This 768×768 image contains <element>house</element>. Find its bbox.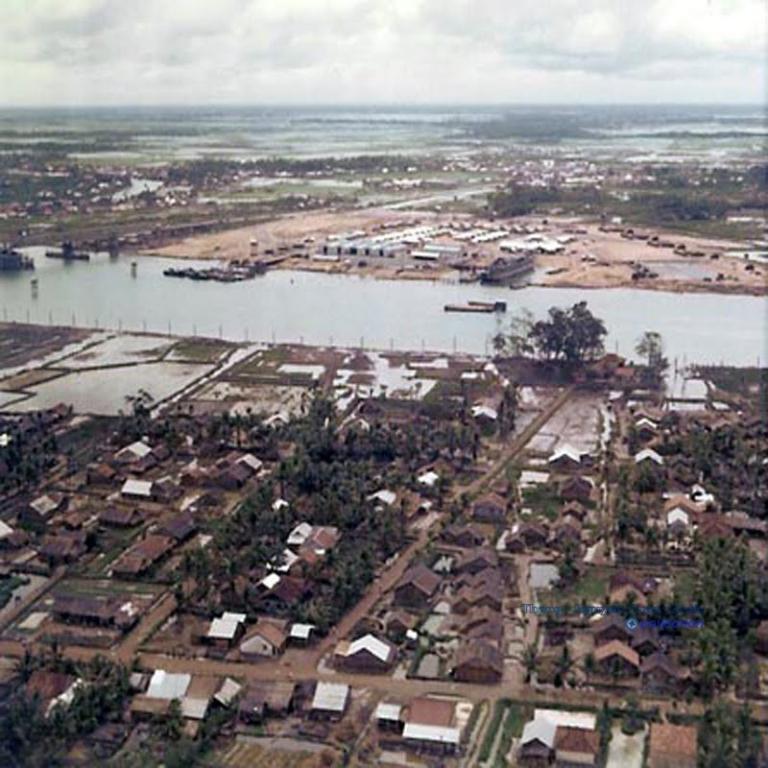
locate(27, 499, 56, 525).
